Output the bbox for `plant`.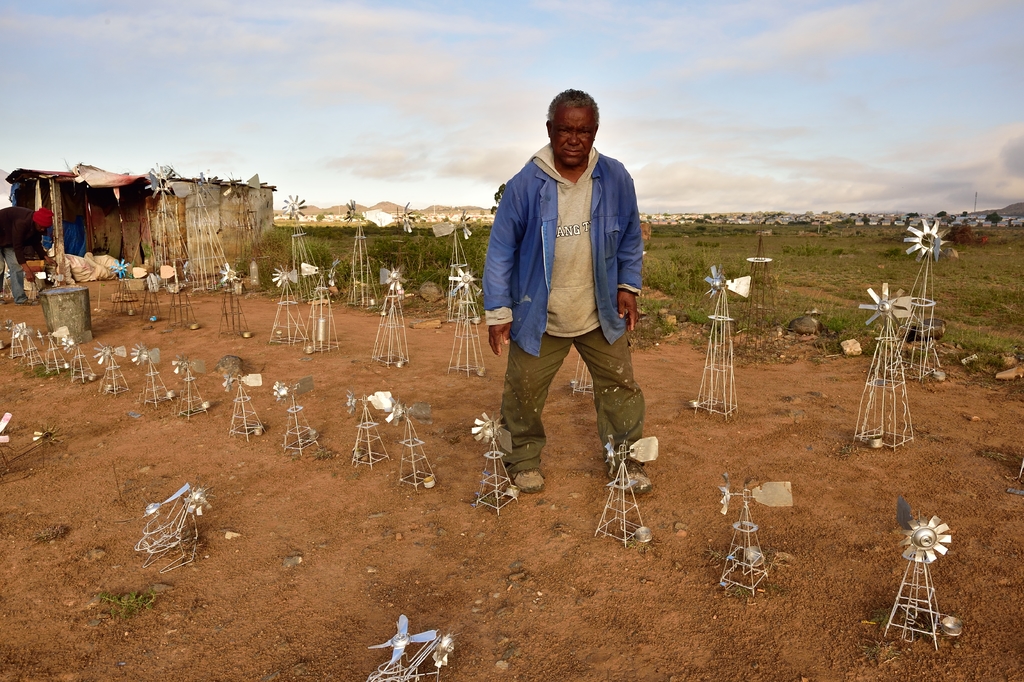
pyautogui.locateOnScreen(299, 239, 334, 265).
